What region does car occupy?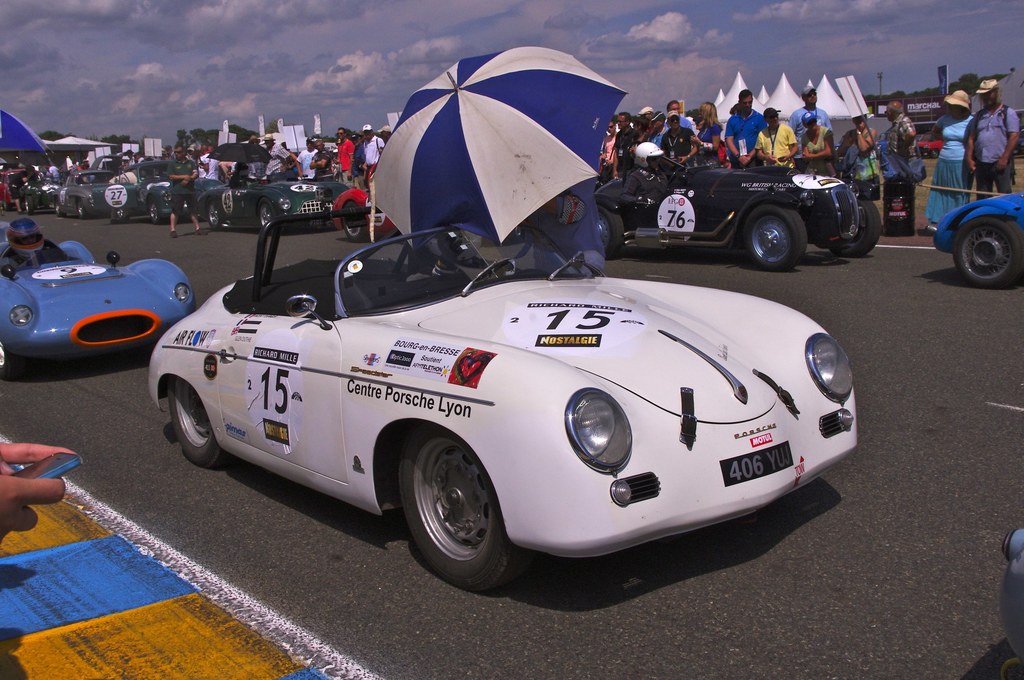
(left=195, top=166, right=352, bottom=238).
